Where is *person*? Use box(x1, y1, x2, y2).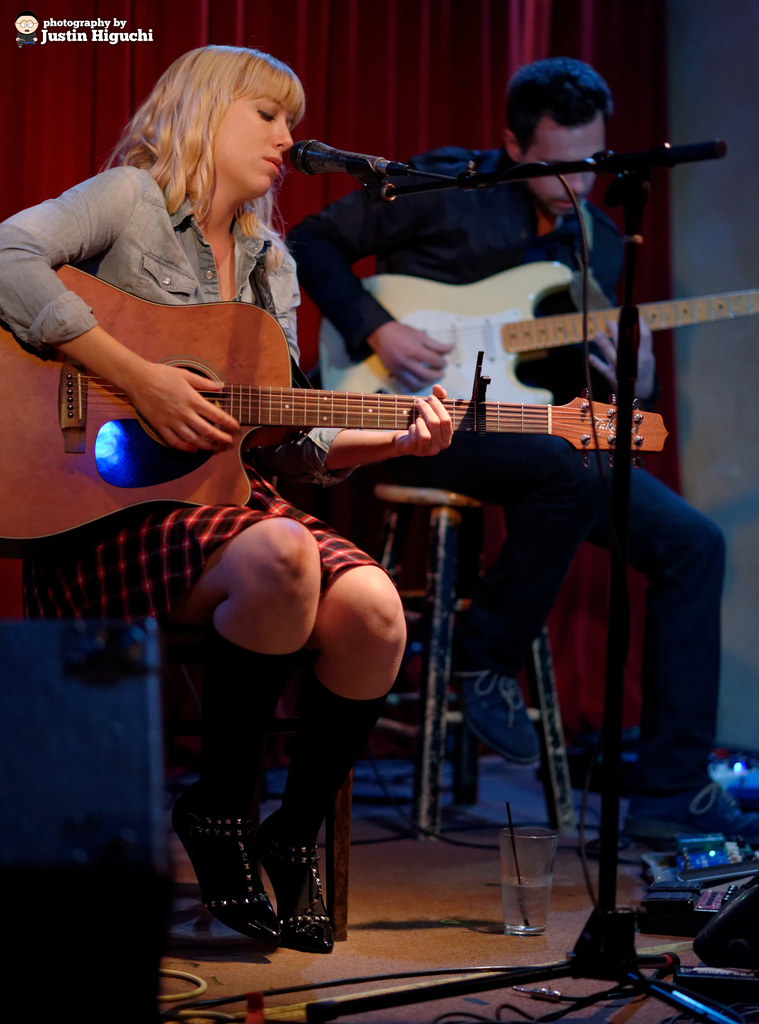
box(0, 40, 455, 956).
